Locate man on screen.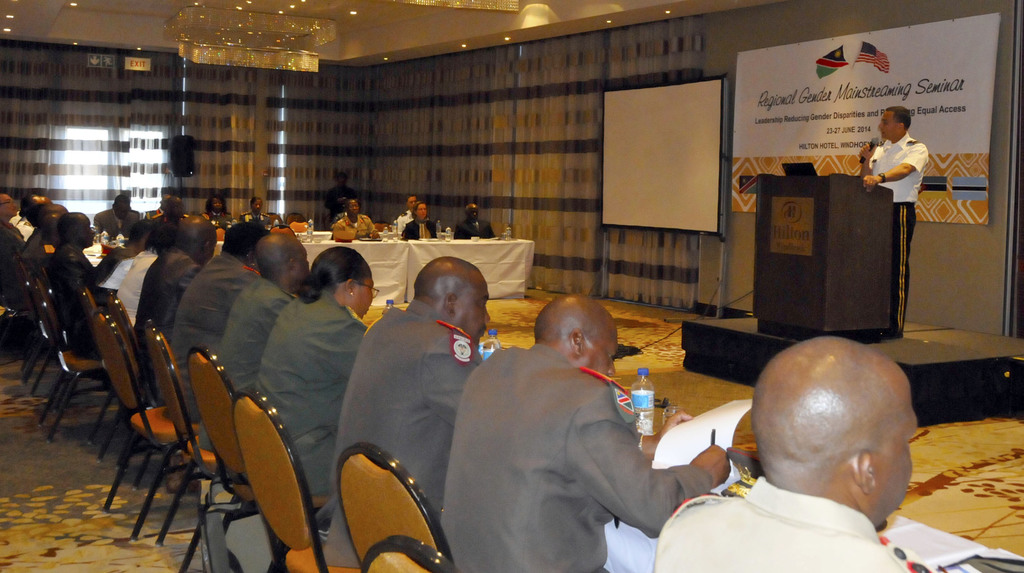
On screen at (x1=203, y1=233, x2=315, y2=454).
